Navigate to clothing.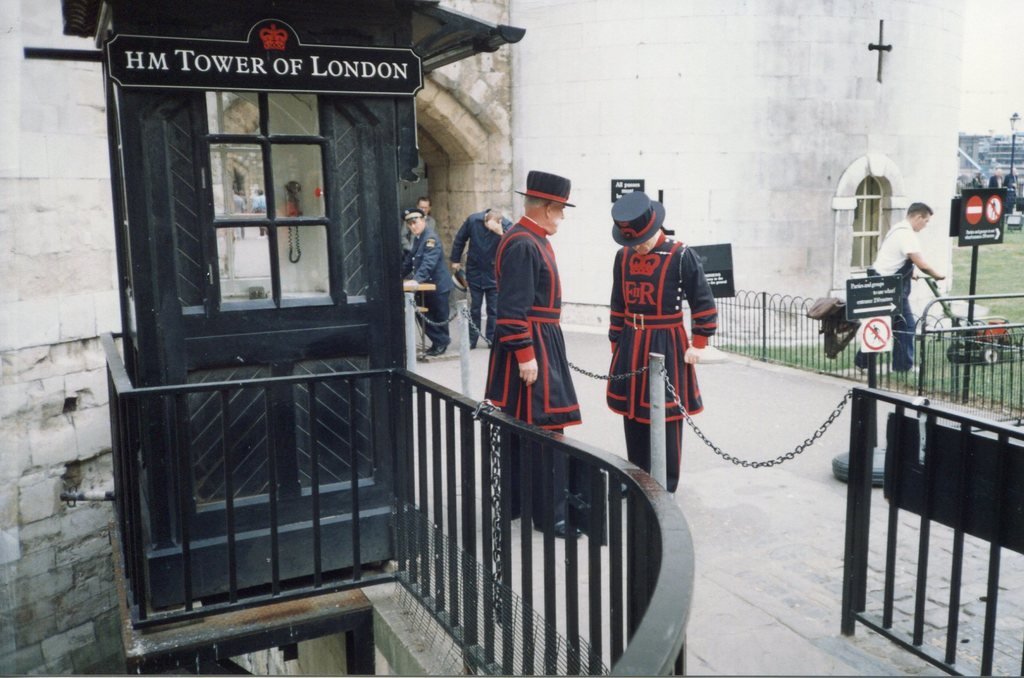
Navigation target: pyautogui.locateOnScreen(858, 225, 914, 366).
